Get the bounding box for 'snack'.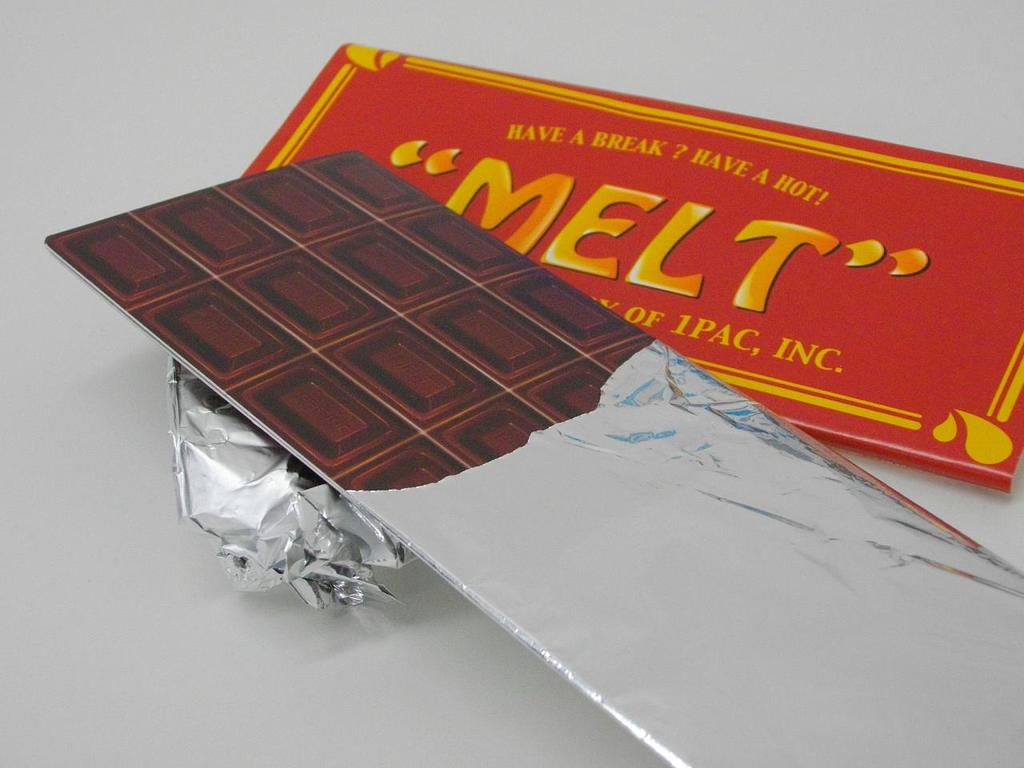
{"left": 42, "top": 143, "right": 653, "bottom": 459}.
